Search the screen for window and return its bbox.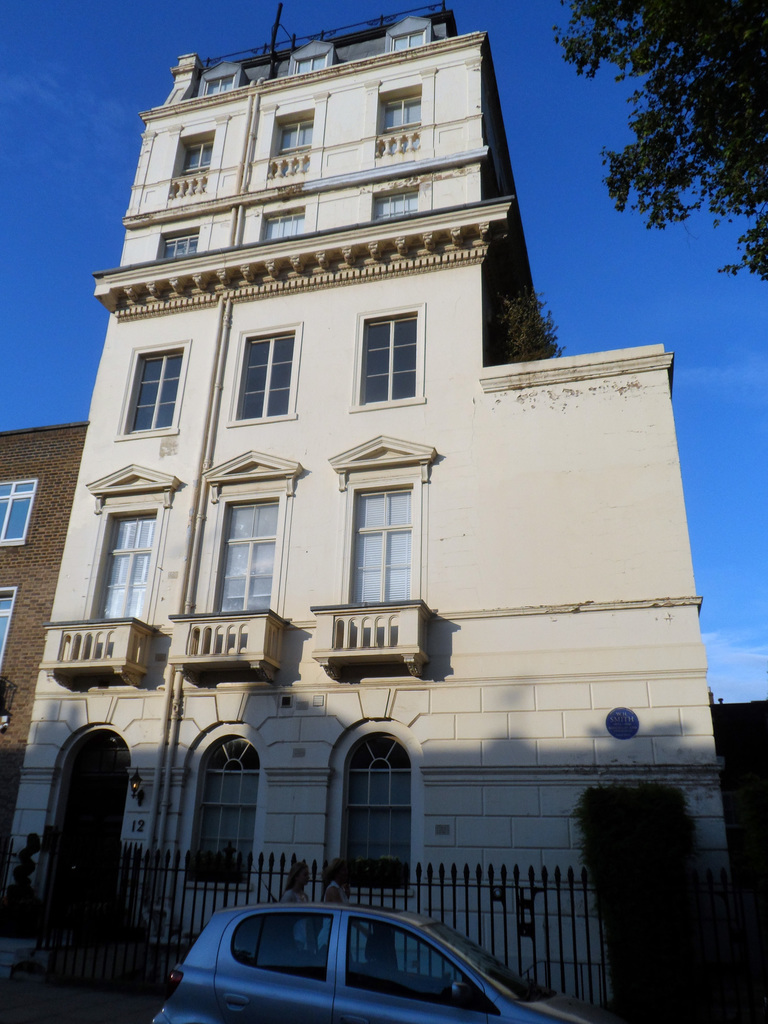
Found: (0, 582, 16, 669).
